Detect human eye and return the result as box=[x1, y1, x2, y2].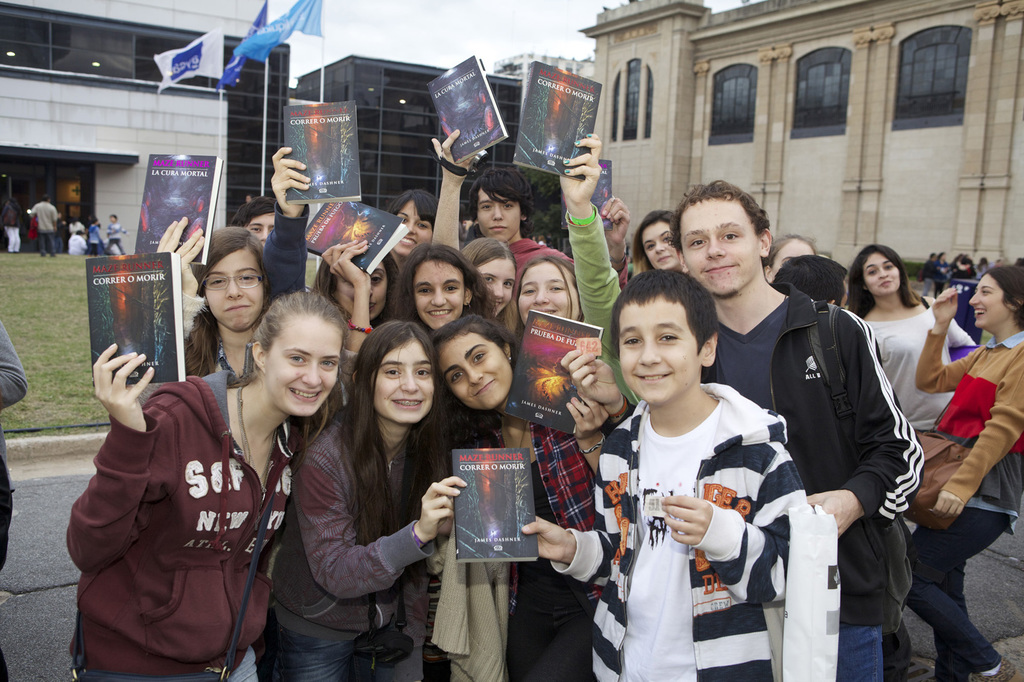
box=[883, 263, 892, 270].
